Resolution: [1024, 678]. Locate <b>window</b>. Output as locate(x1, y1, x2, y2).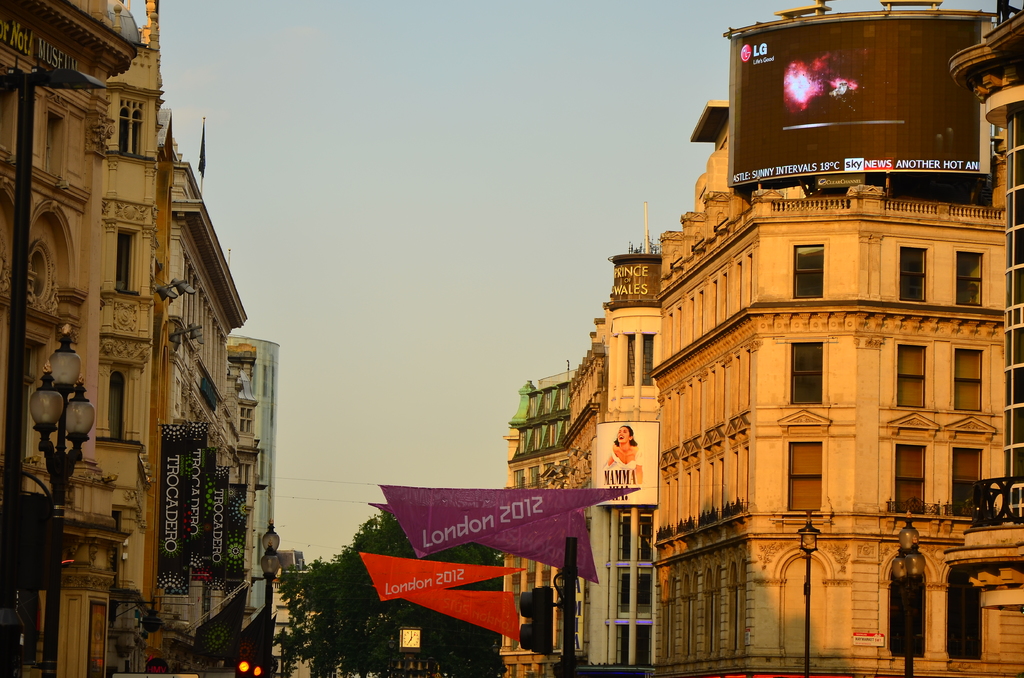
locate(795, 245, 821, 302).
